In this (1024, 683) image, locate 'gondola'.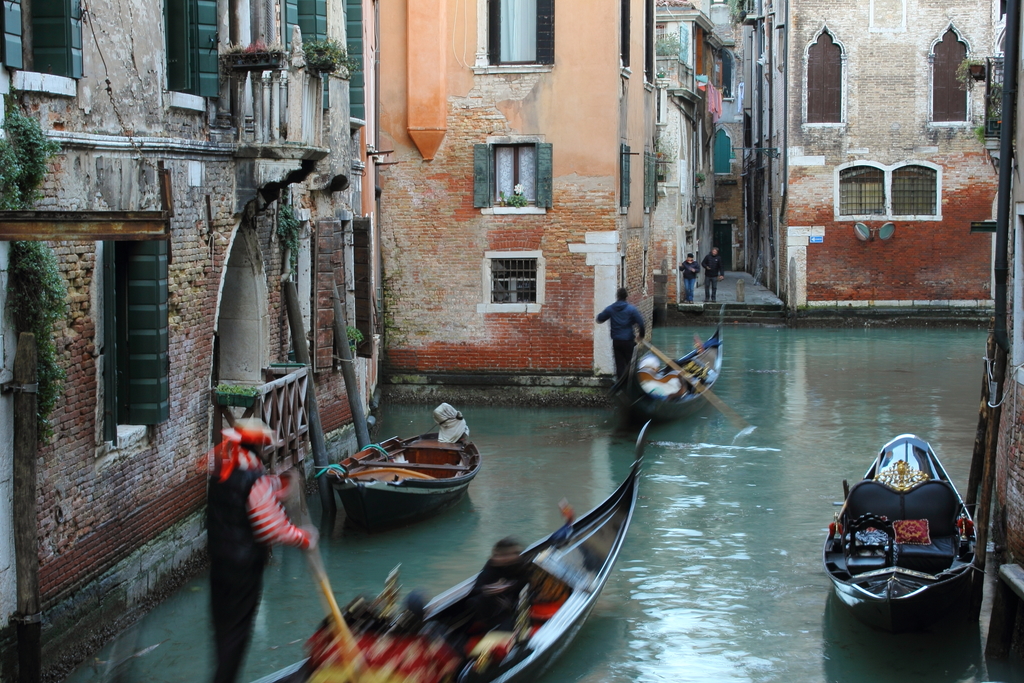
Bounding box: x1=824, y1=427, x2=984, y2=633.
